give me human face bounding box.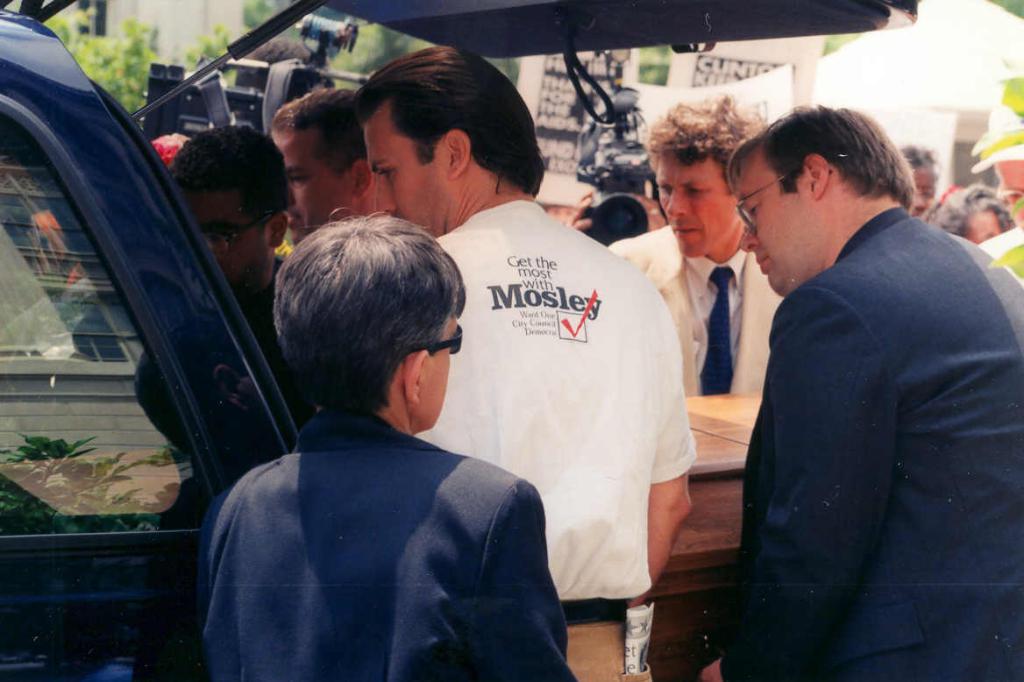
(657, 159, 739, 258).
